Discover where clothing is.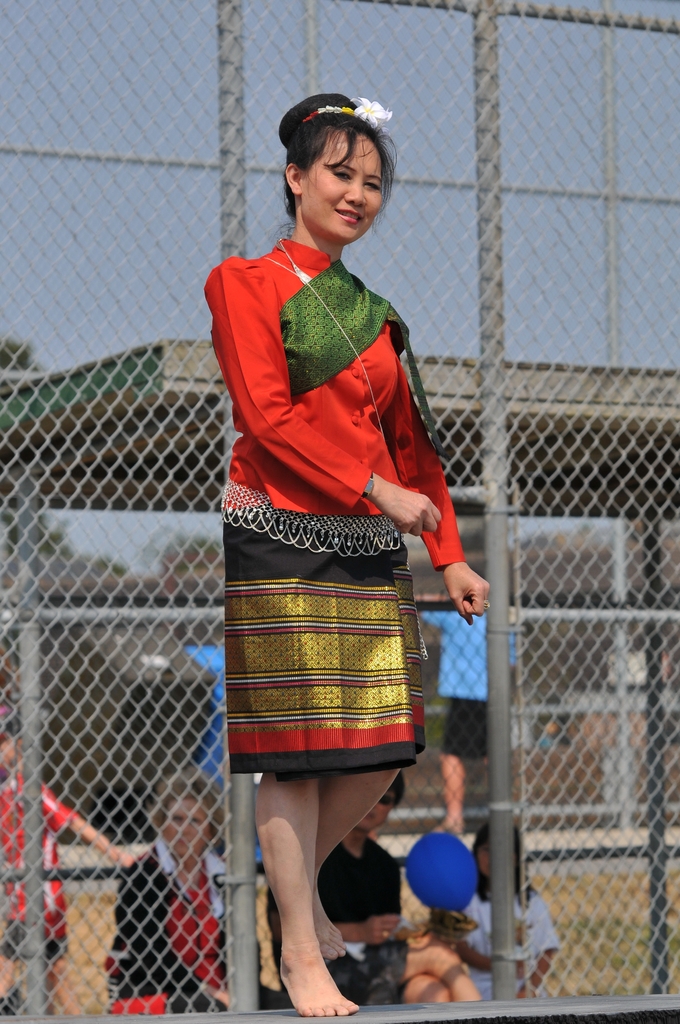
Discovered at (x1=201, y1=225, x2=467, y2=778).
